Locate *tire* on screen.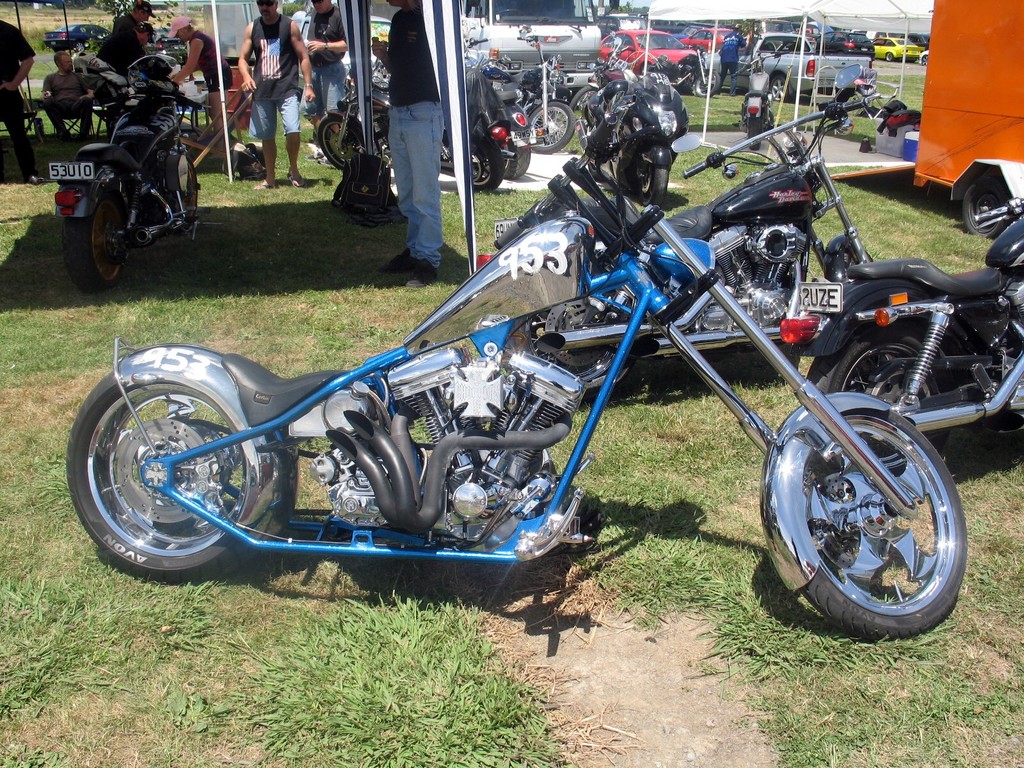
On screen at box=[525, 104, 576, 154].
